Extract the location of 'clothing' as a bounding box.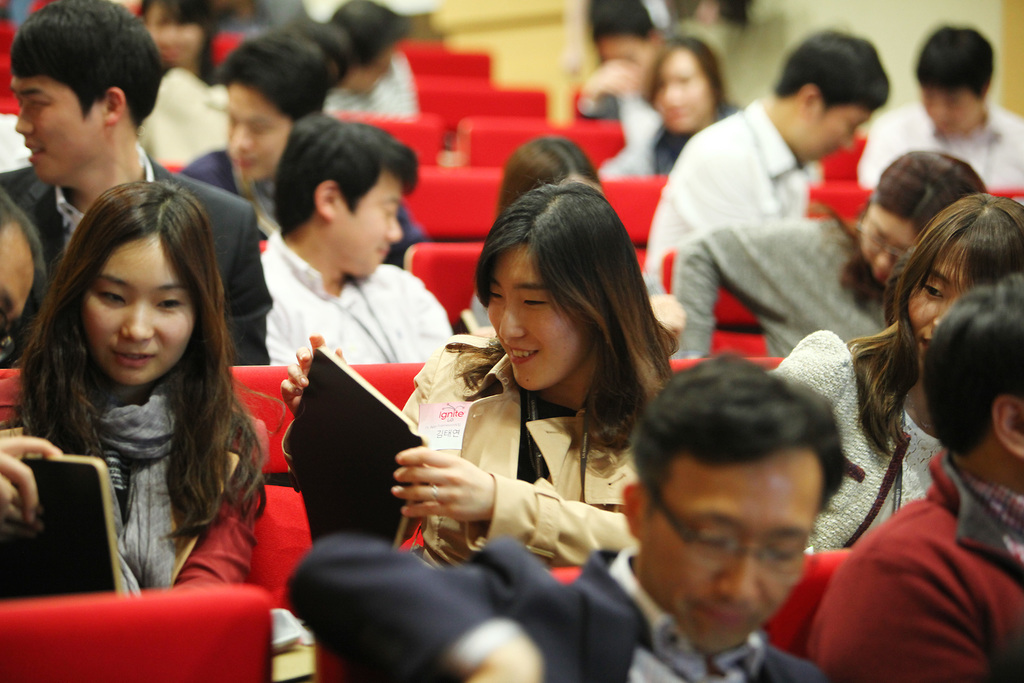
330/64/418/114.
